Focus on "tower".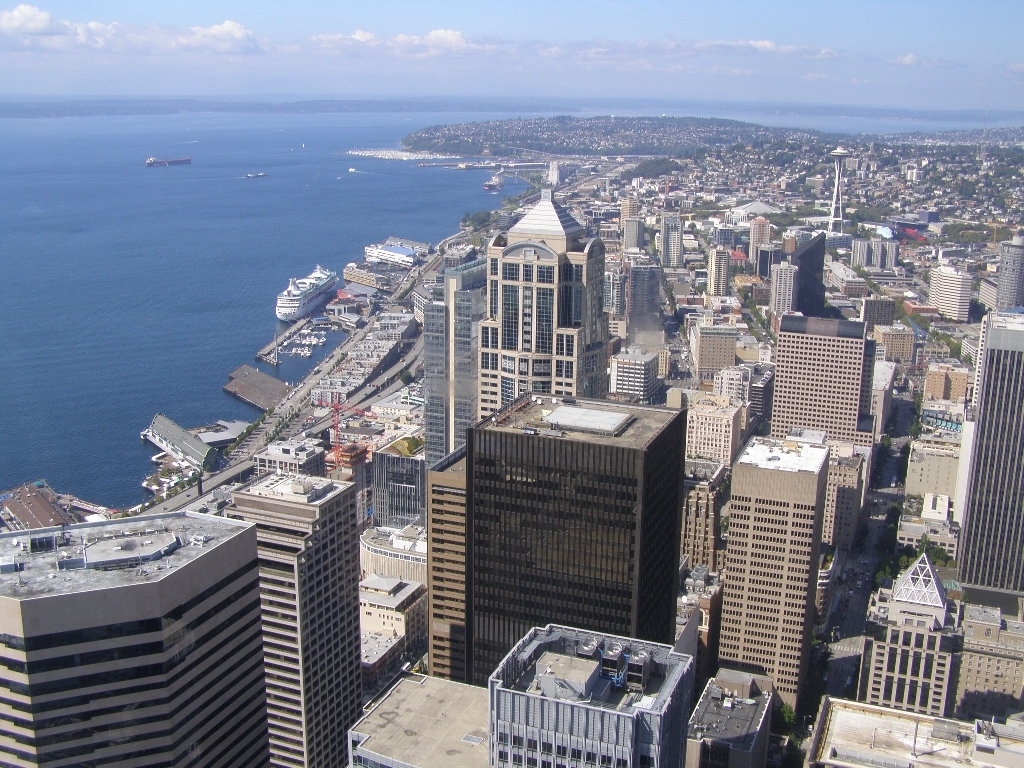
Focused at 999 244 1023 323.
